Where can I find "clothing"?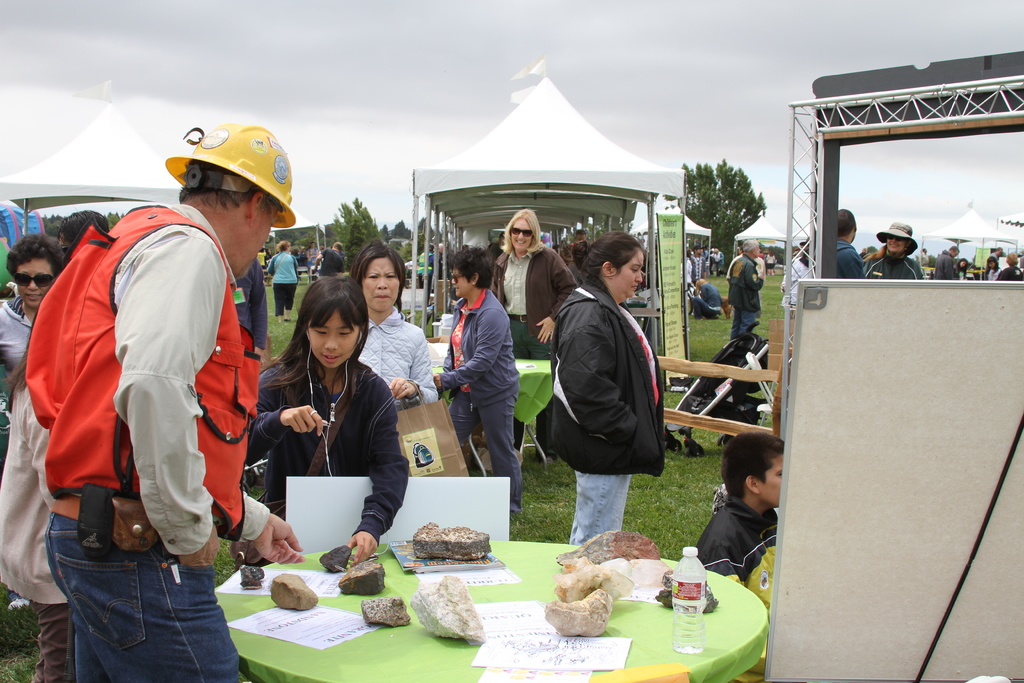
You can find it at [833, 240, 862, 280].
